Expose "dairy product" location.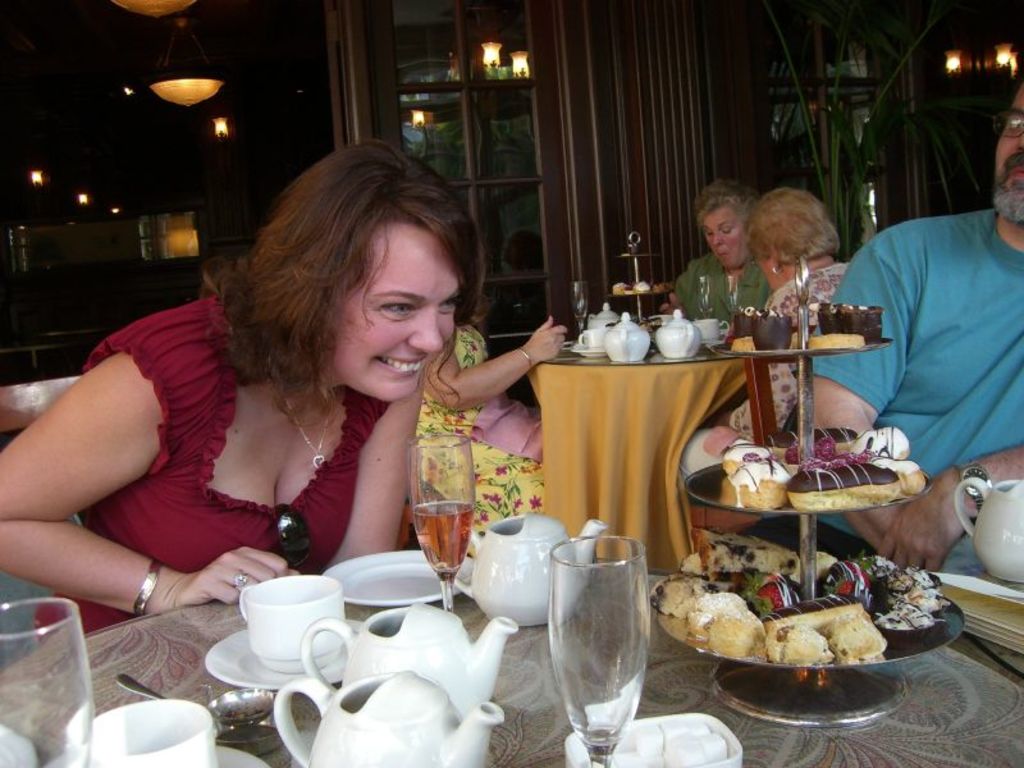
Exposed at box(721, 433, 753, 465).
